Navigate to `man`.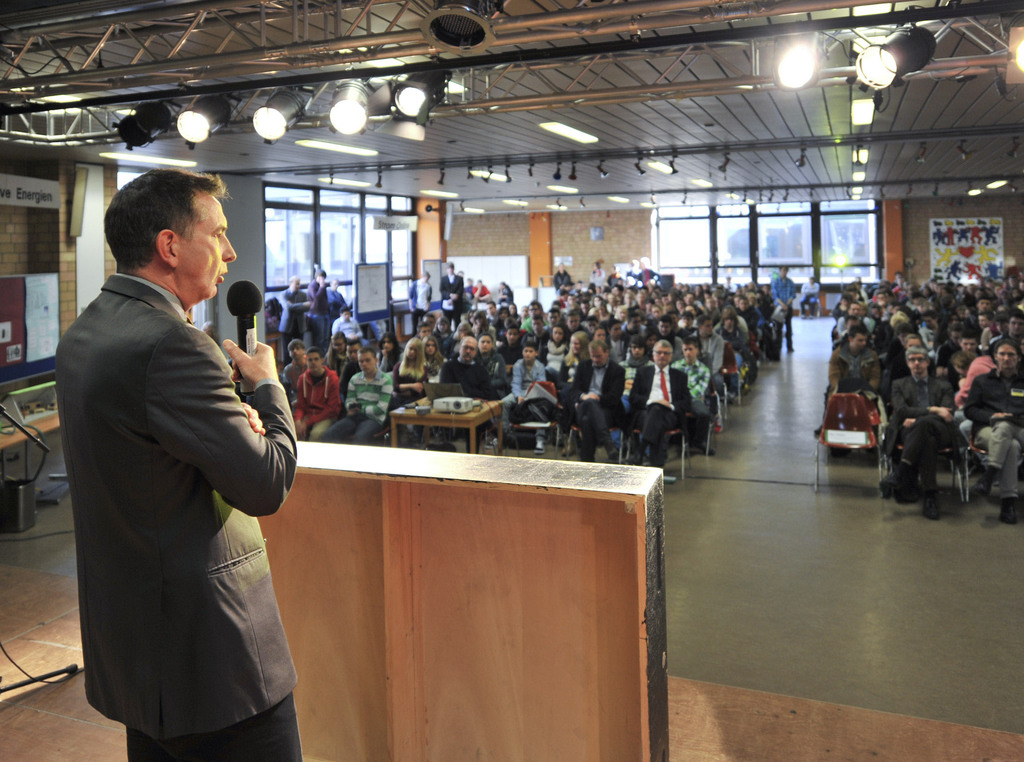
Navigation target: select_region(990, 304, 1023, 354).
